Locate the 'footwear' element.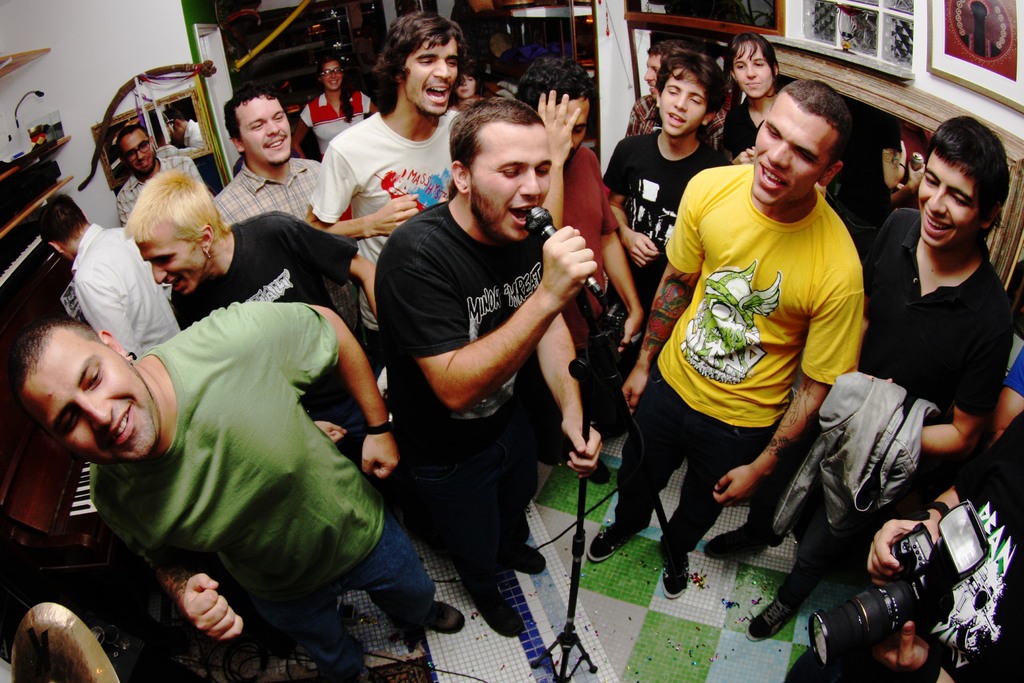
Element bbox: Rect(590, 517, 637, 569).
